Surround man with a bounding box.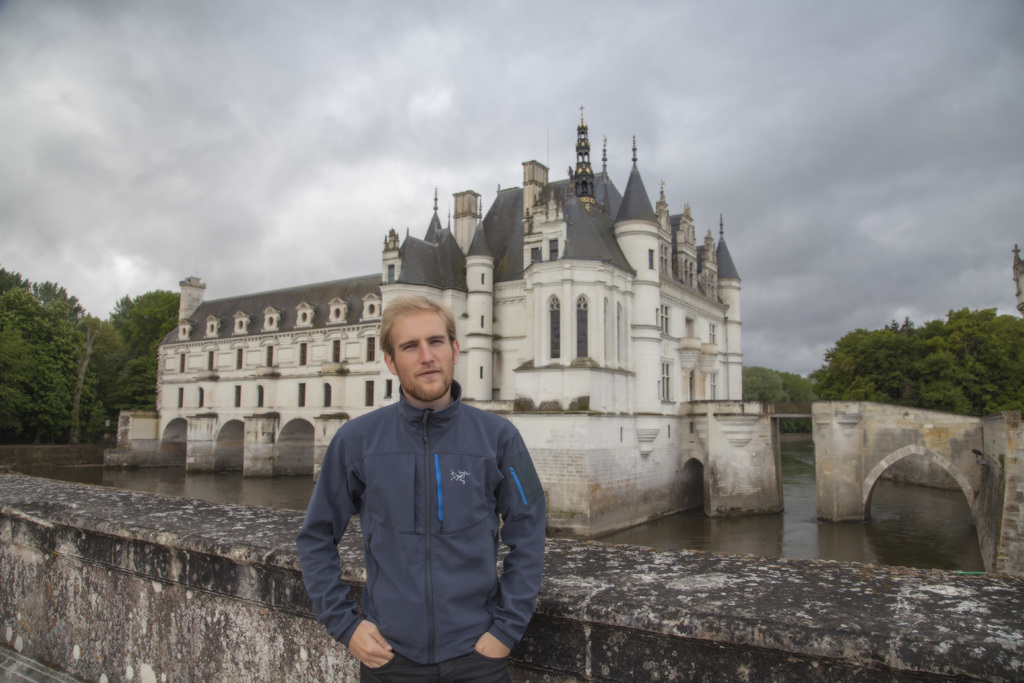
{"left": 294, "top": 284, "right": 554, "bottom": 682}.
